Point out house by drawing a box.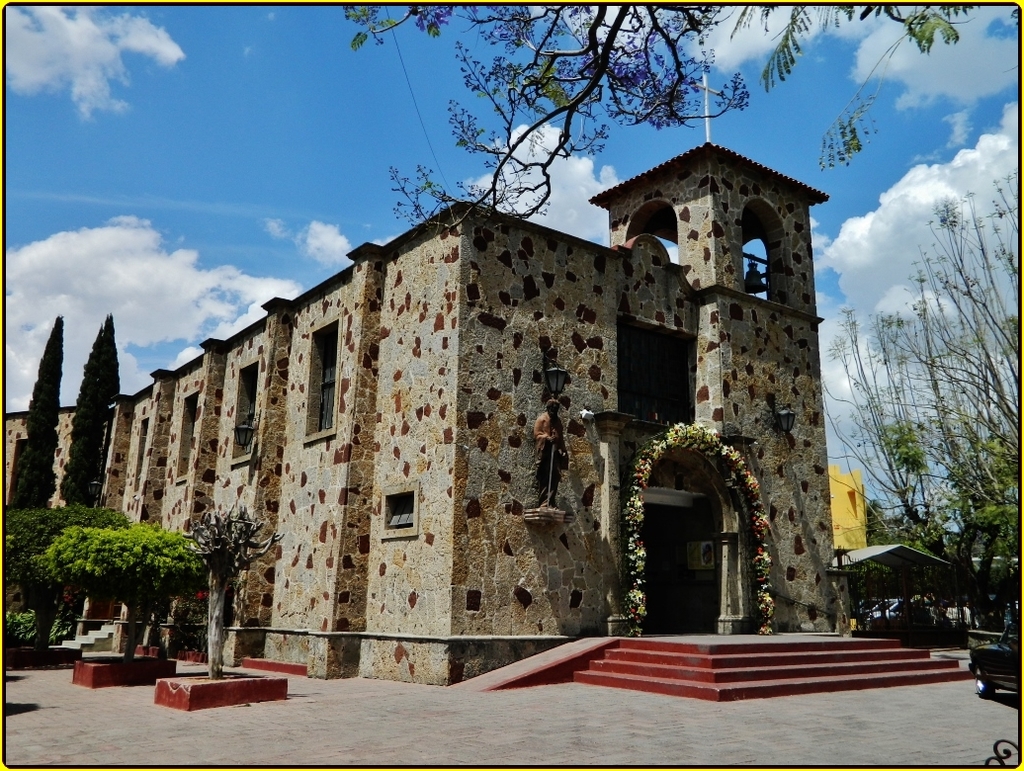
0,143,840,687.
